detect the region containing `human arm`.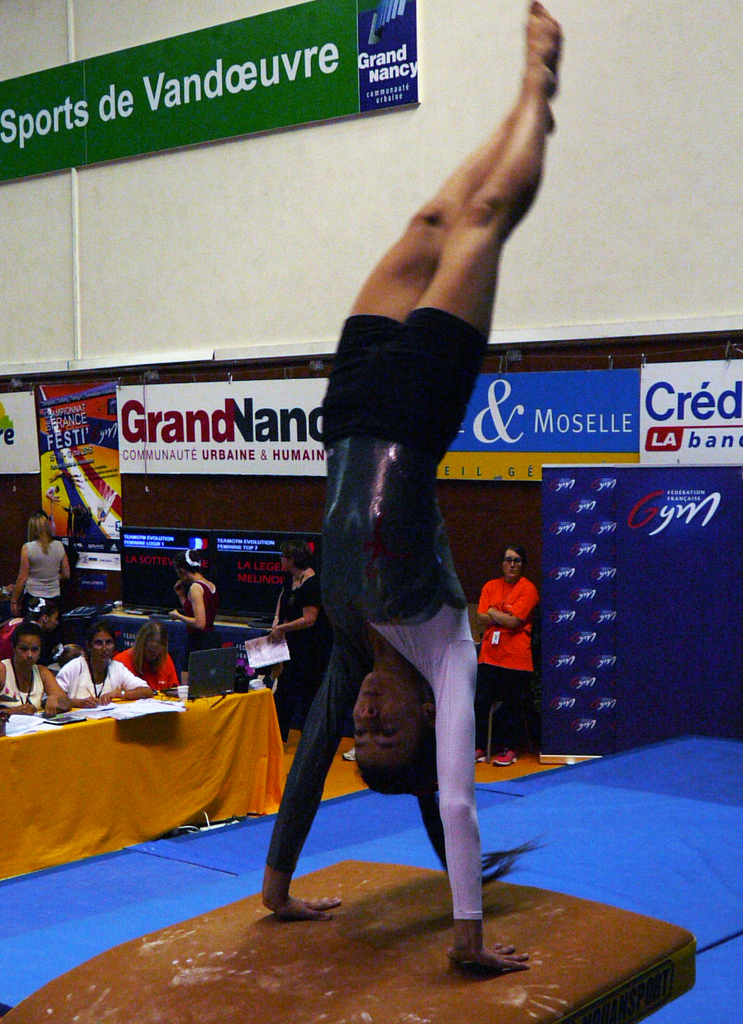
pyautogui.locateOnScreen(444, 647, 526, 964).
